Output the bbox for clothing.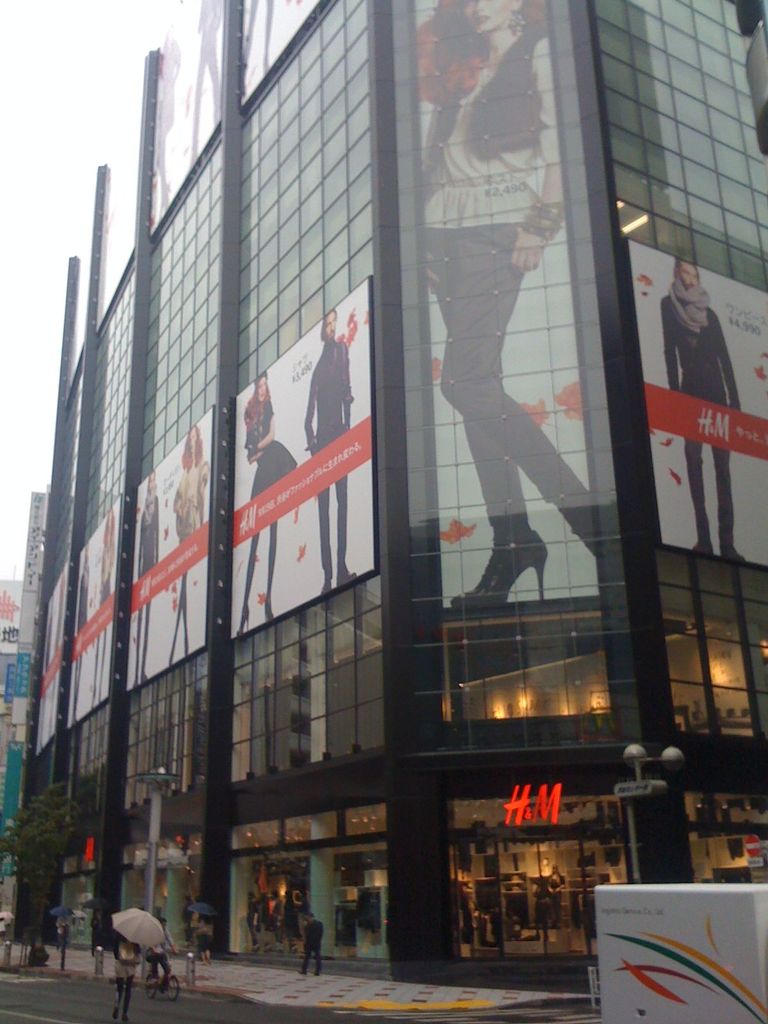
[x1=301, y1=919, x2=323, y2=977].
